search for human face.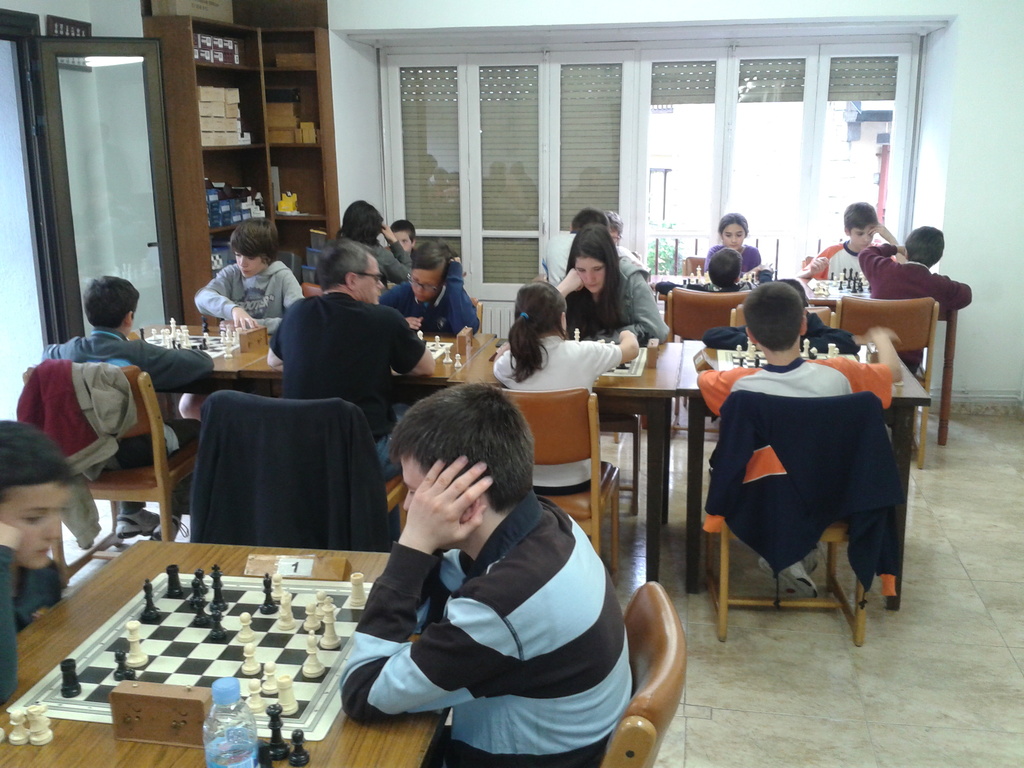
Found at Rect(423, 271, 440, 305).
